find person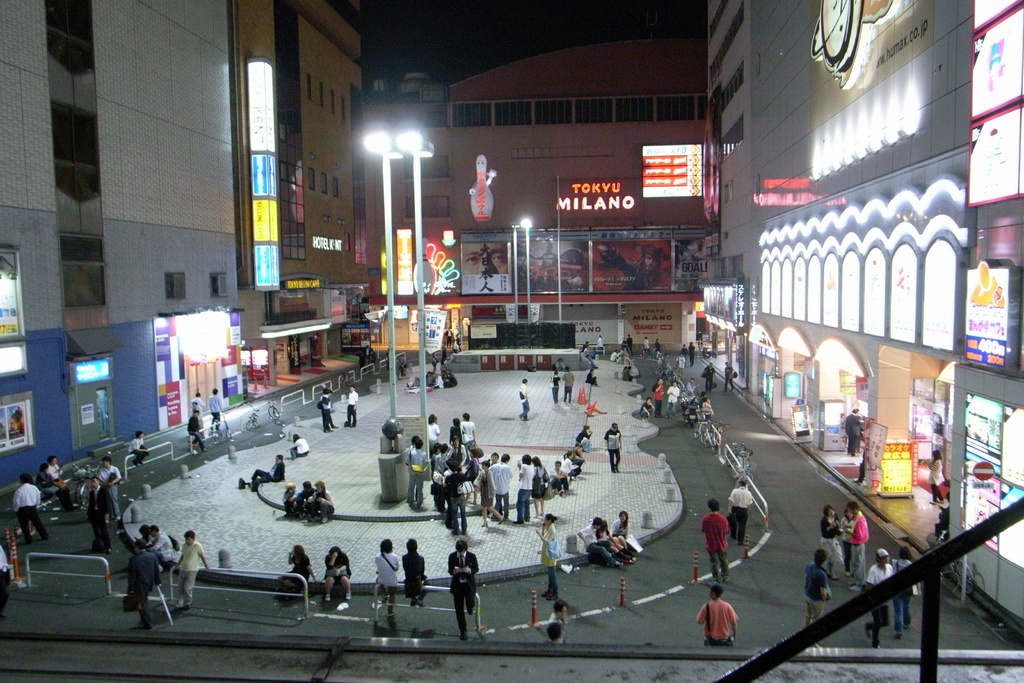
bbox=[653, 379, 665, 415]
